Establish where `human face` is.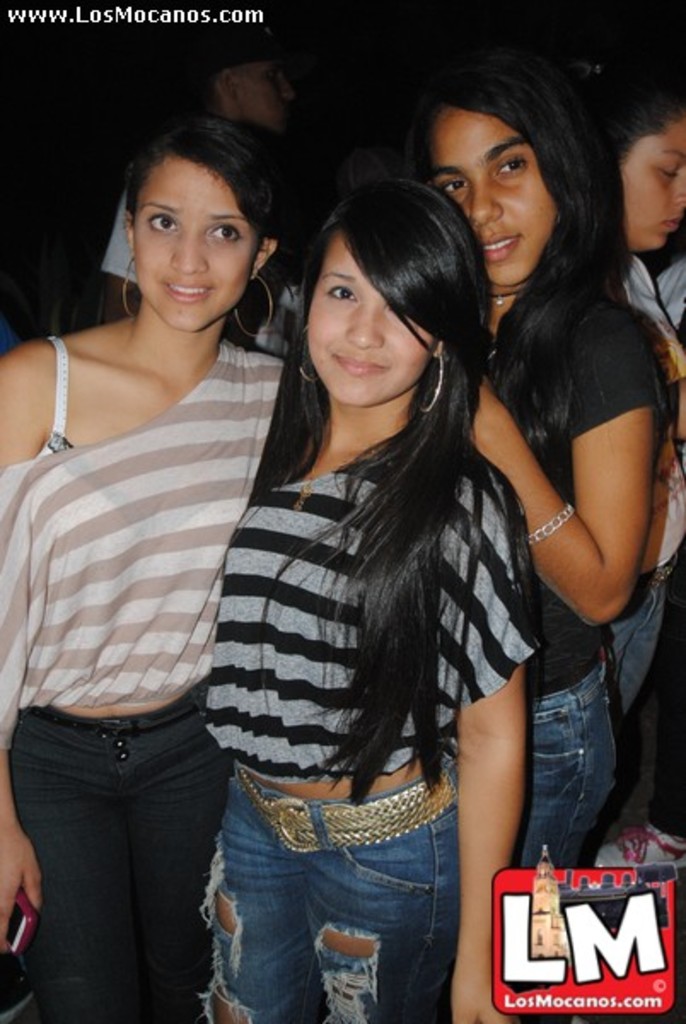
Established at (x1=619, y1=111, x2=684, y2=247).
